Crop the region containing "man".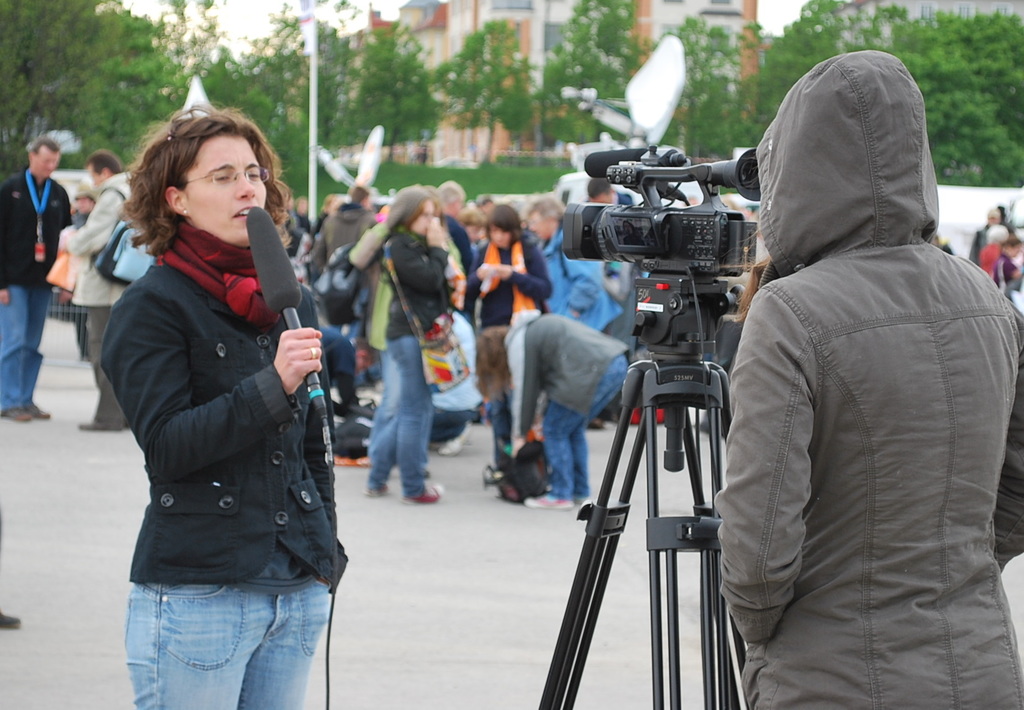
Crop region: BBox(969, 204, 1008, 266).
